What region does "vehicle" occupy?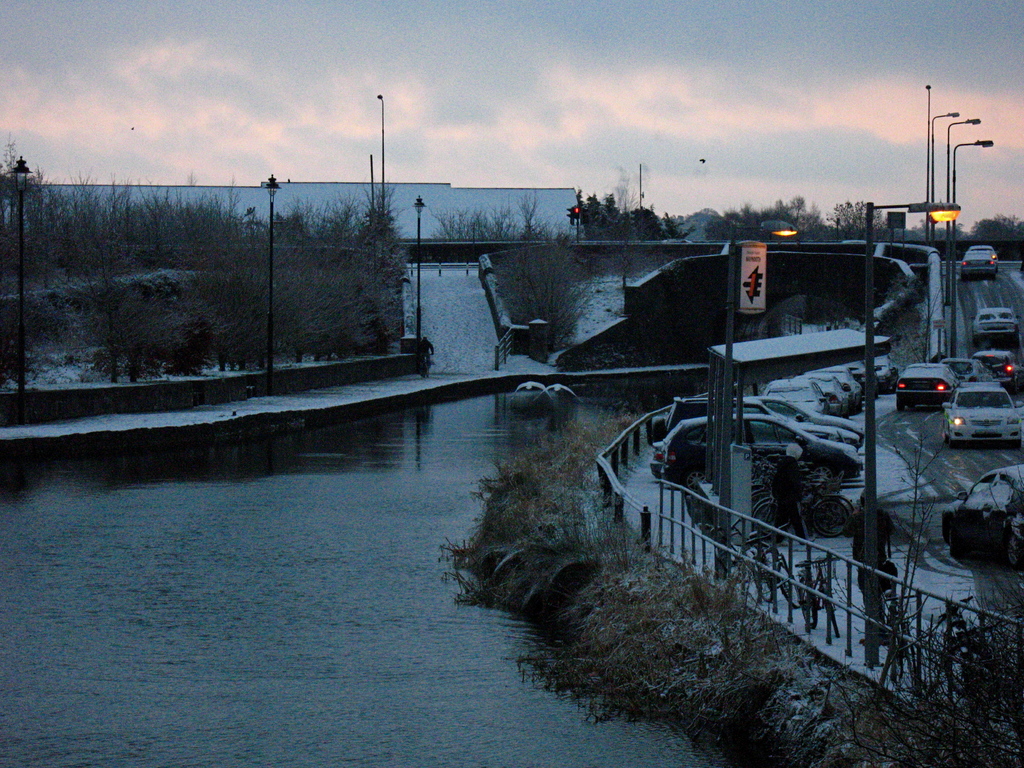
(939,459,1023,569).
